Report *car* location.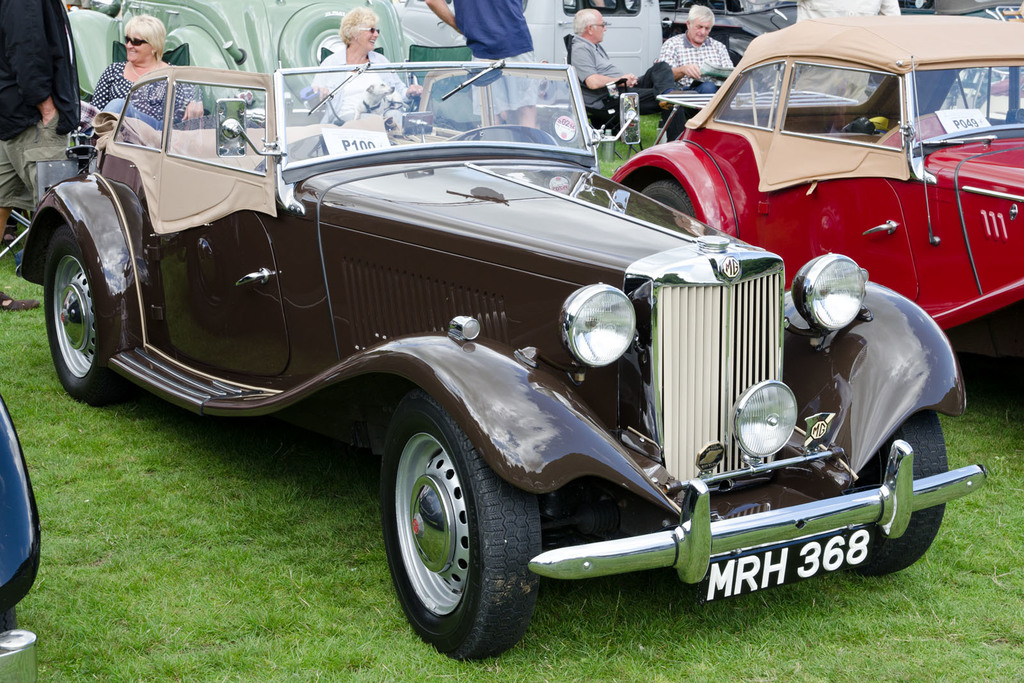
Report: {"x1": 13, "y1": 58, "x2": 987, "y2": 663}.
